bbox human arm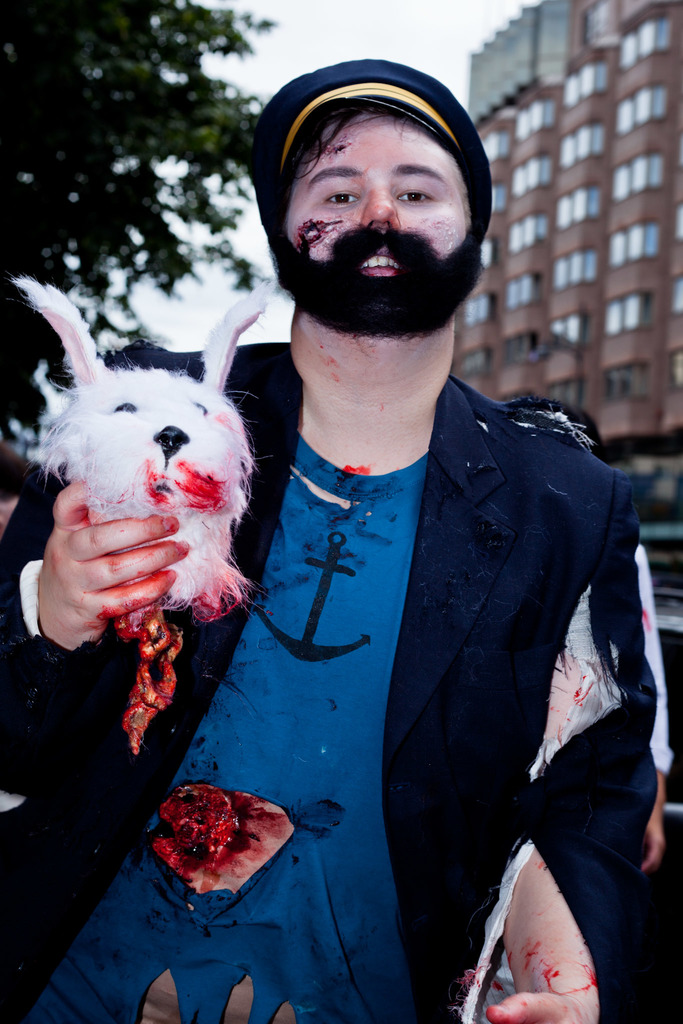
bbox=[623, 548, 682, 876]
